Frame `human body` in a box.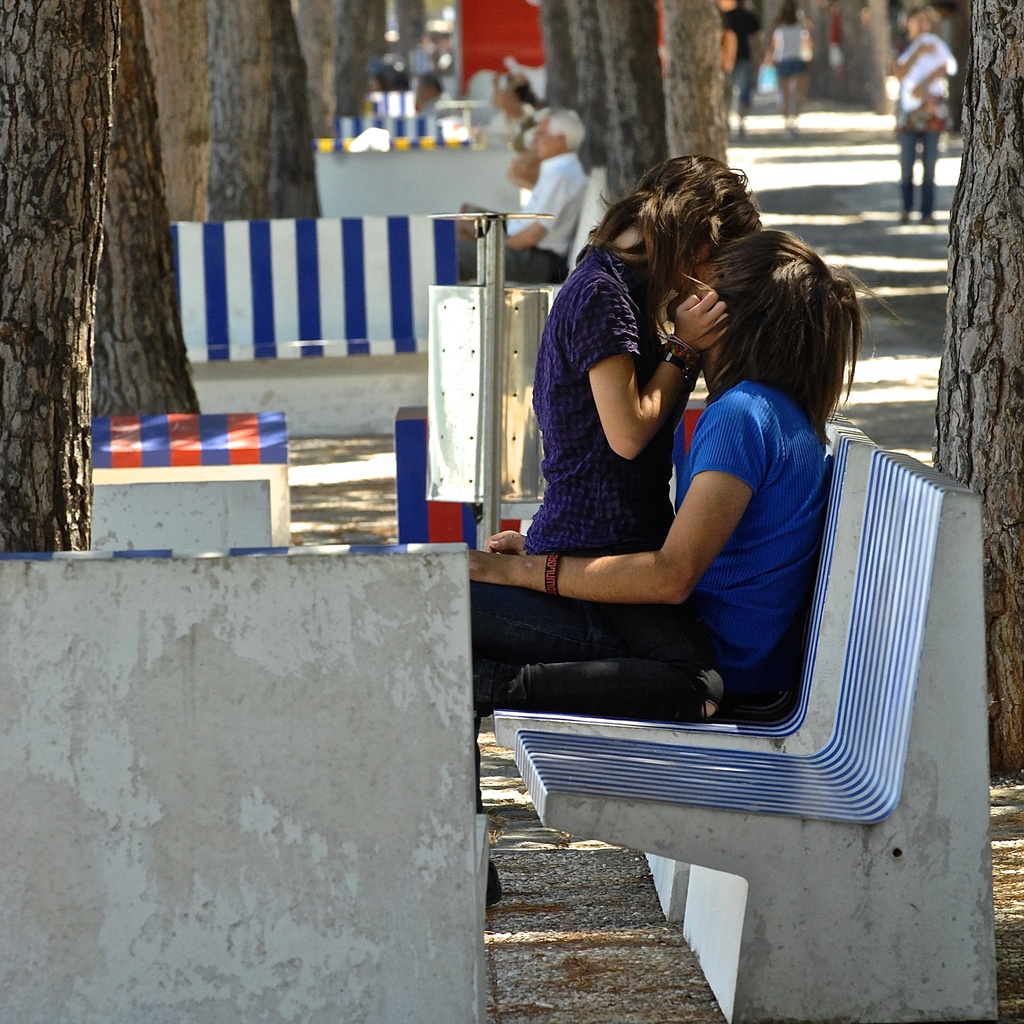
(left=488, top=99, right=601, bottom=298).
